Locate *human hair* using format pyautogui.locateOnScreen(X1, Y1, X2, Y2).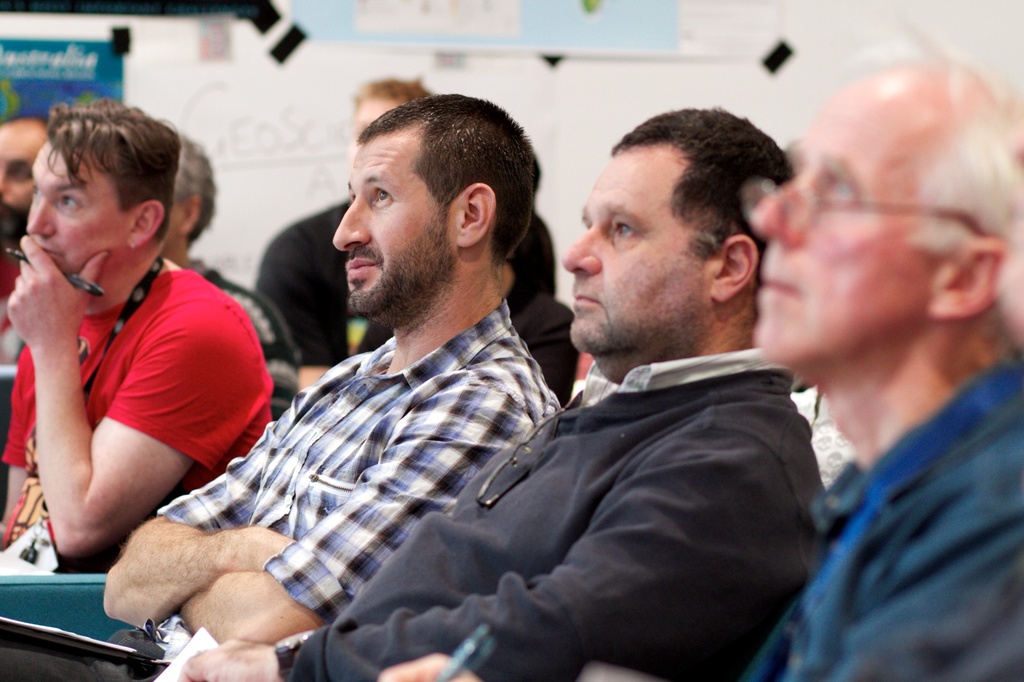
pyautogui.locateOnScreen(618, 110, 798, 315).
